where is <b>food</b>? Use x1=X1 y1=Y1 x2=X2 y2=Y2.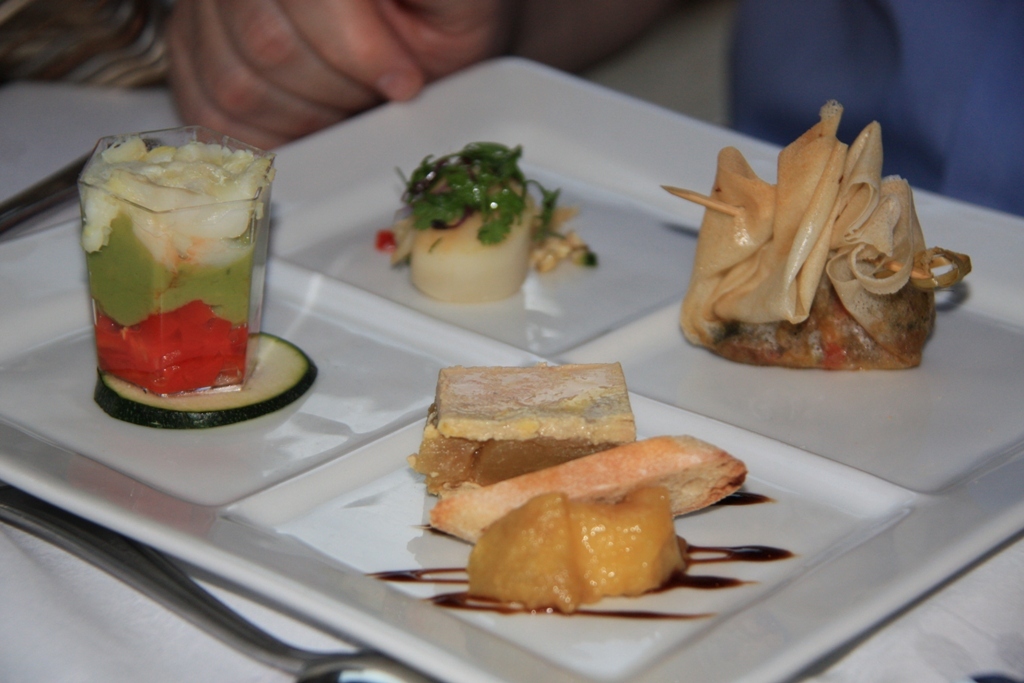
x1=469 y1=478 x2=688 y2=613.
